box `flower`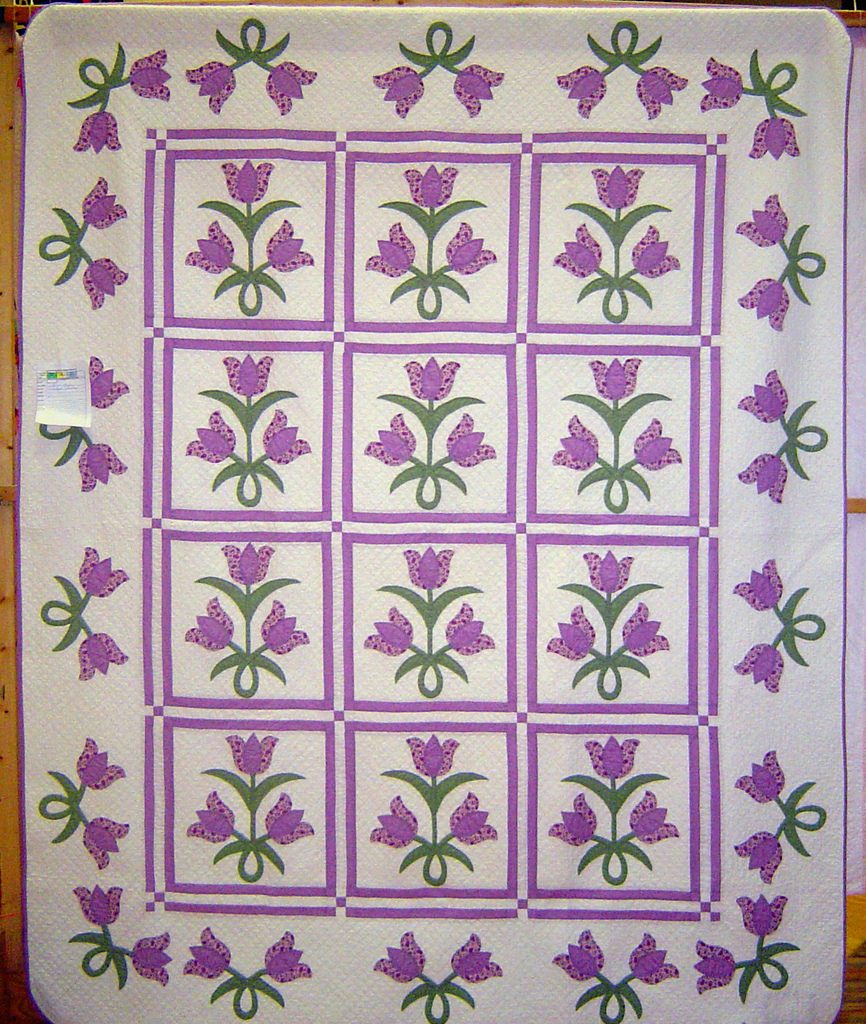
(258, 598, 307, 653)
